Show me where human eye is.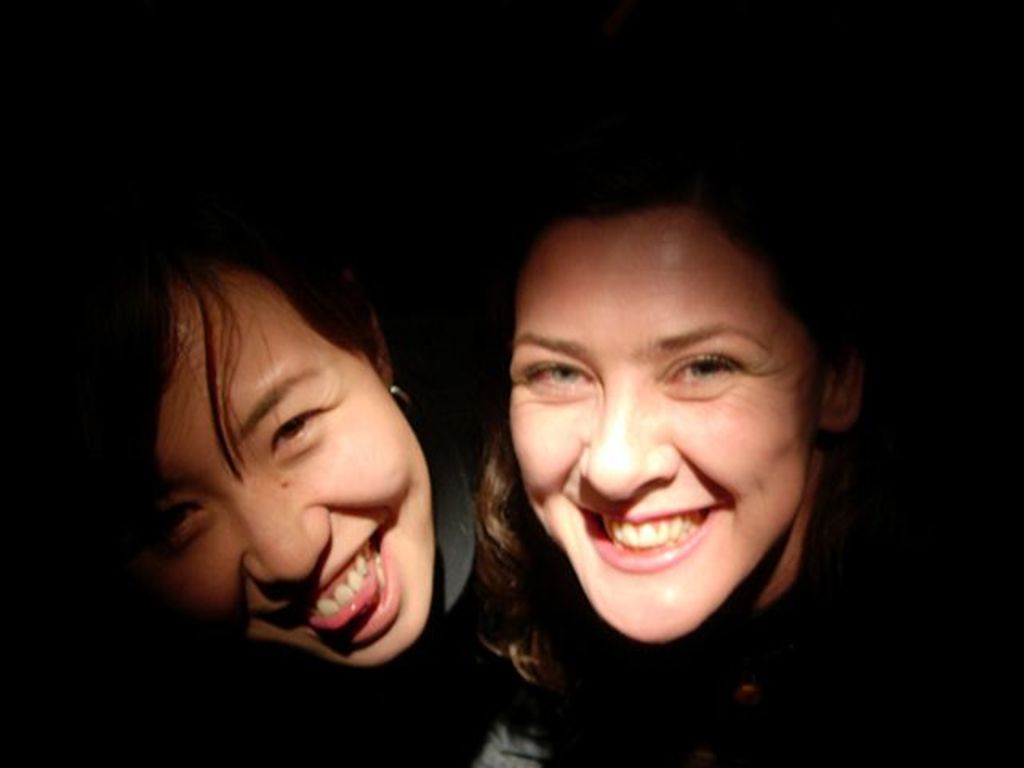
human eye is at pyautogui.locateOnScreen(136, 502, 214, 550).
